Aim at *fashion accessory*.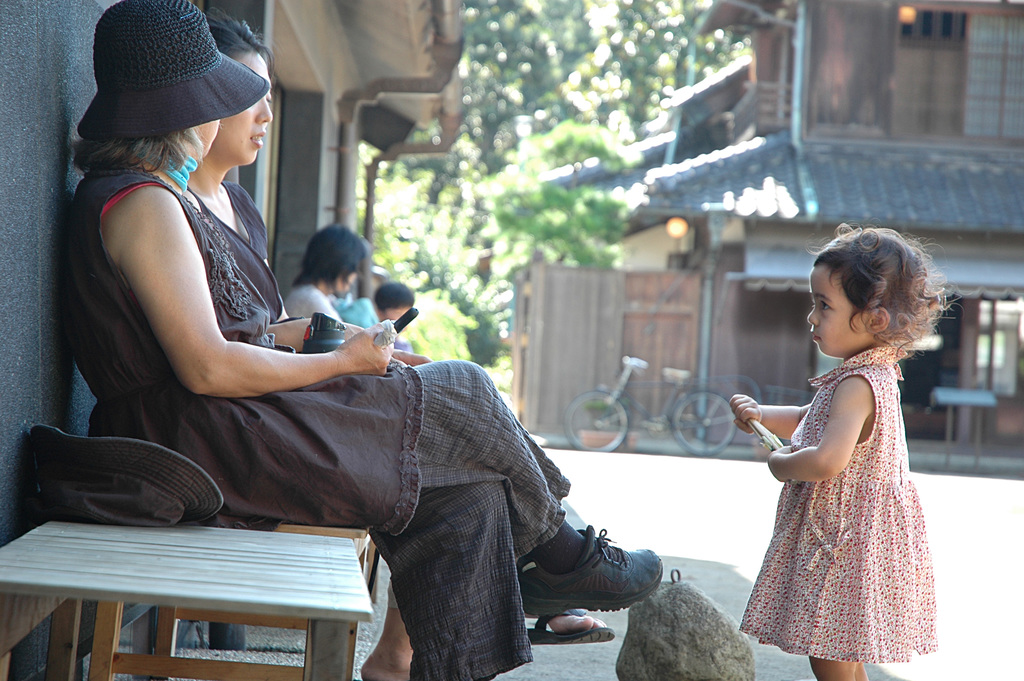
Aimed at 518/523/664/623.
